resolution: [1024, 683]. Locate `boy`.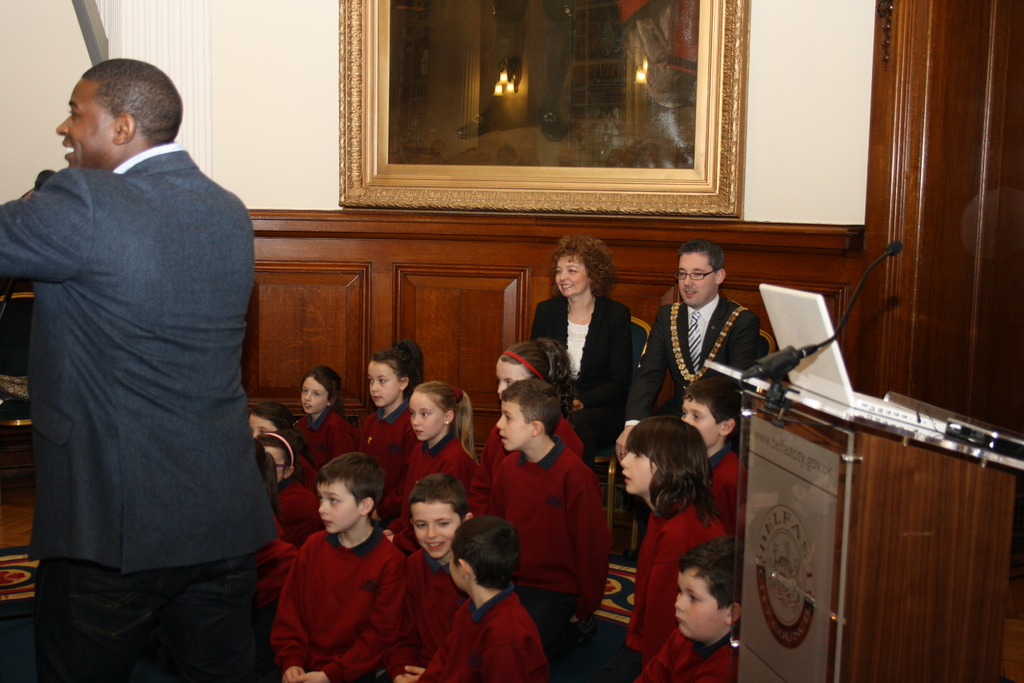
<region>253, 436, 417, 672</region>.
